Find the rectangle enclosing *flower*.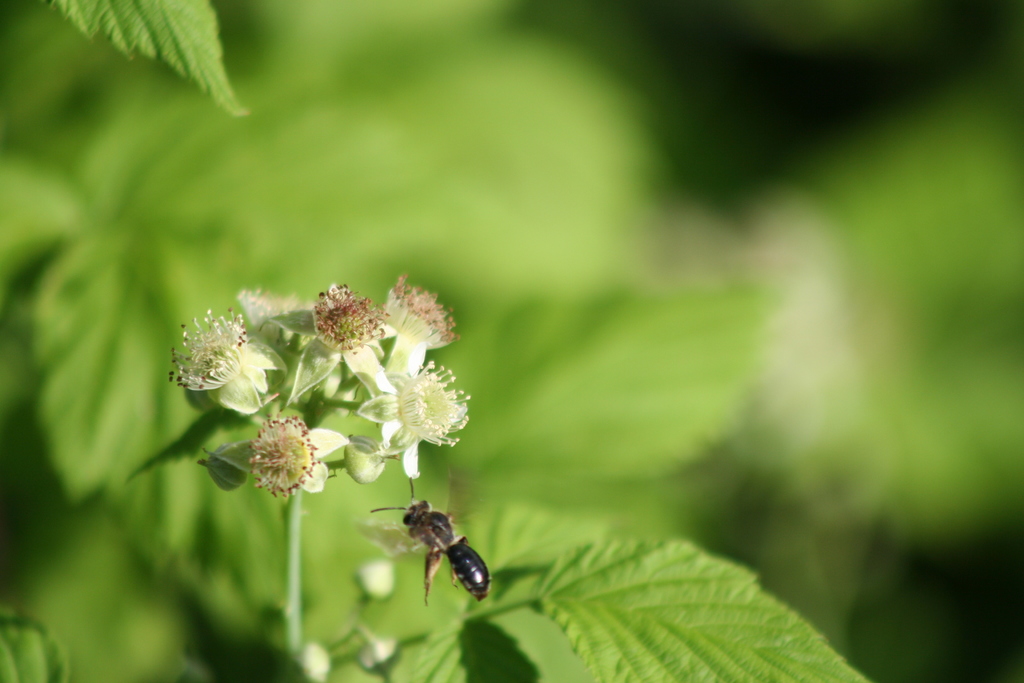
{"x1": 383, "y1": 273, "x2": 459, "y2": 350}.
